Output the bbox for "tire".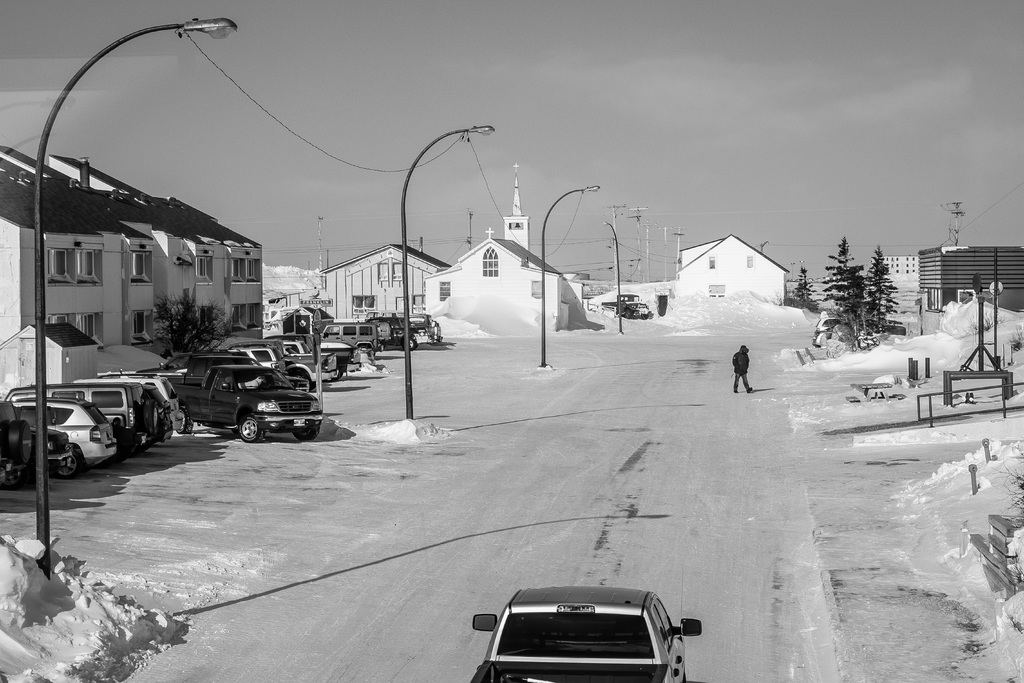
<bbox>294, 424, 321, 444</bbox>.
